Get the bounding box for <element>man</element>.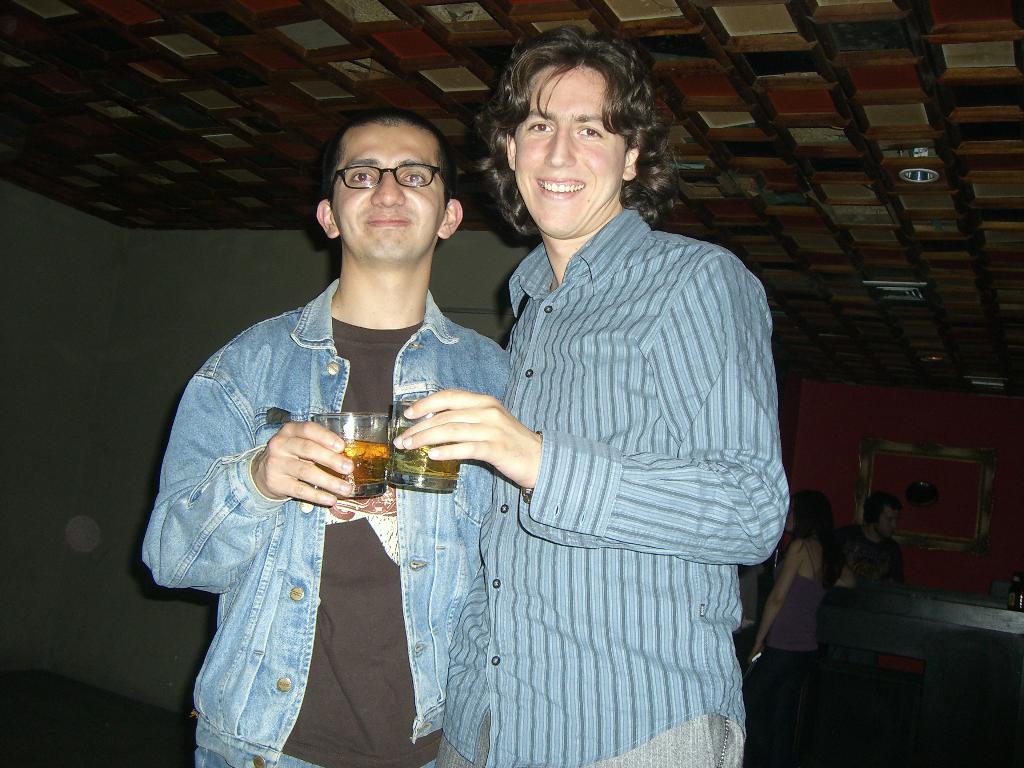
[left=392, top=36, right=780, bottom=753].
